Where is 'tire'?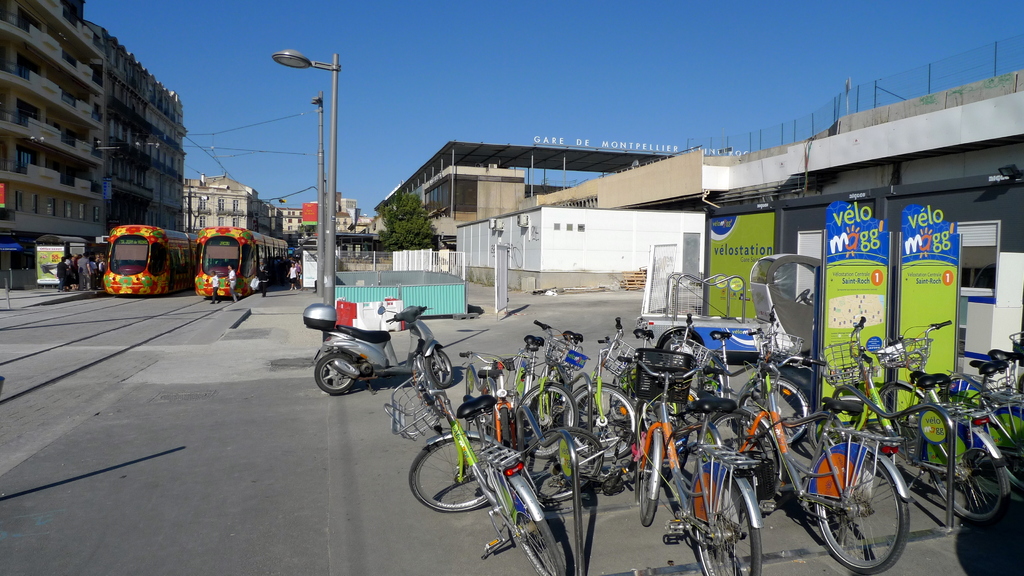
select_region(408, 439, 501, 511).
